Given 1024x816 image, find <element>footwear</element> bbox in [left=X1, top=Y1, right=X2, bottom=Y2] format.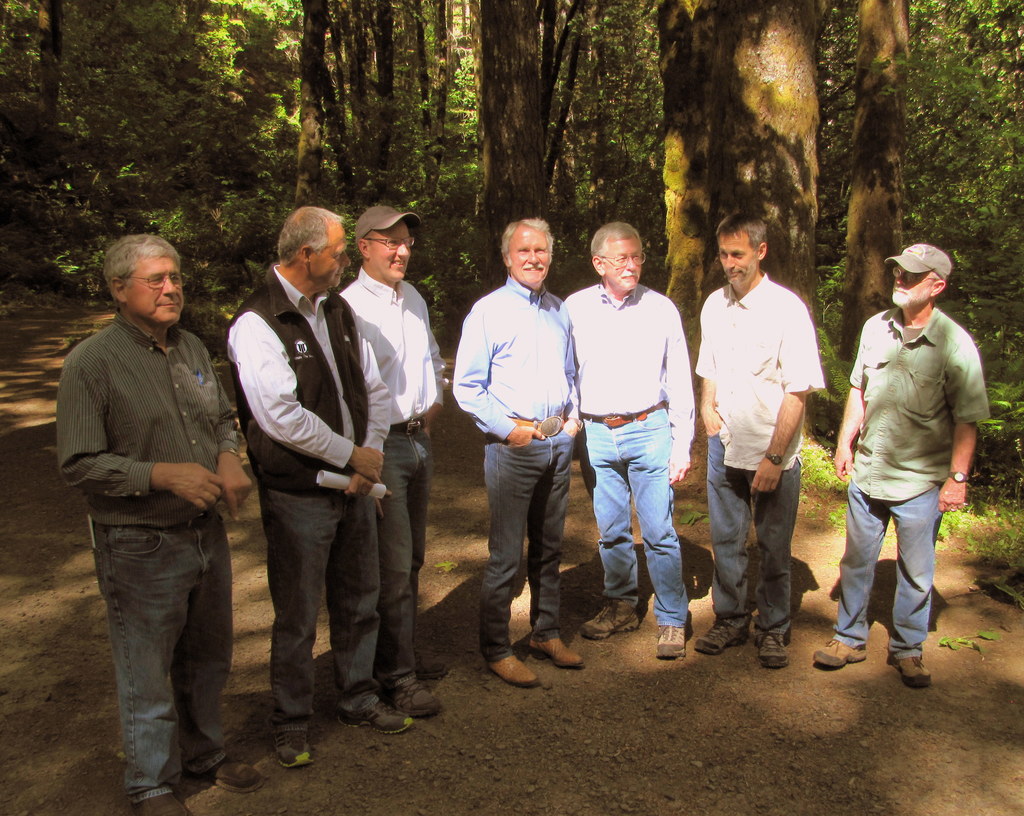
[left=388, top=682, right=444, bottom=710].
